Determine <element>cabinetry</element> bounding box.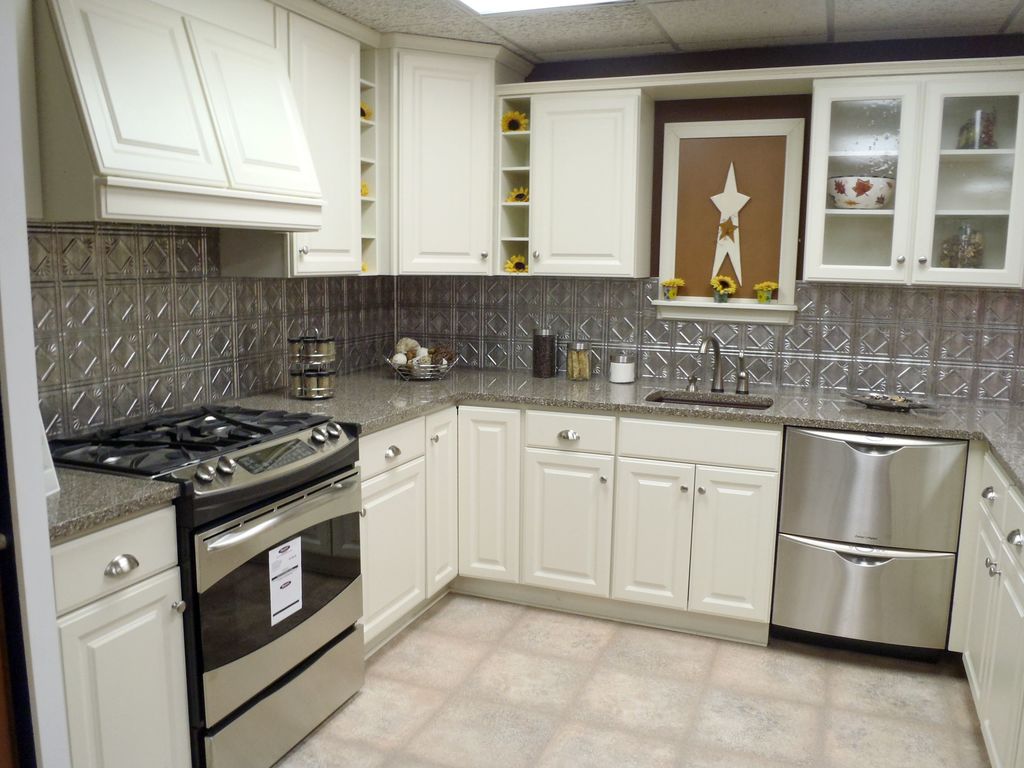
Determined: (x1=363, y1=46, x2=378, y2=90).
